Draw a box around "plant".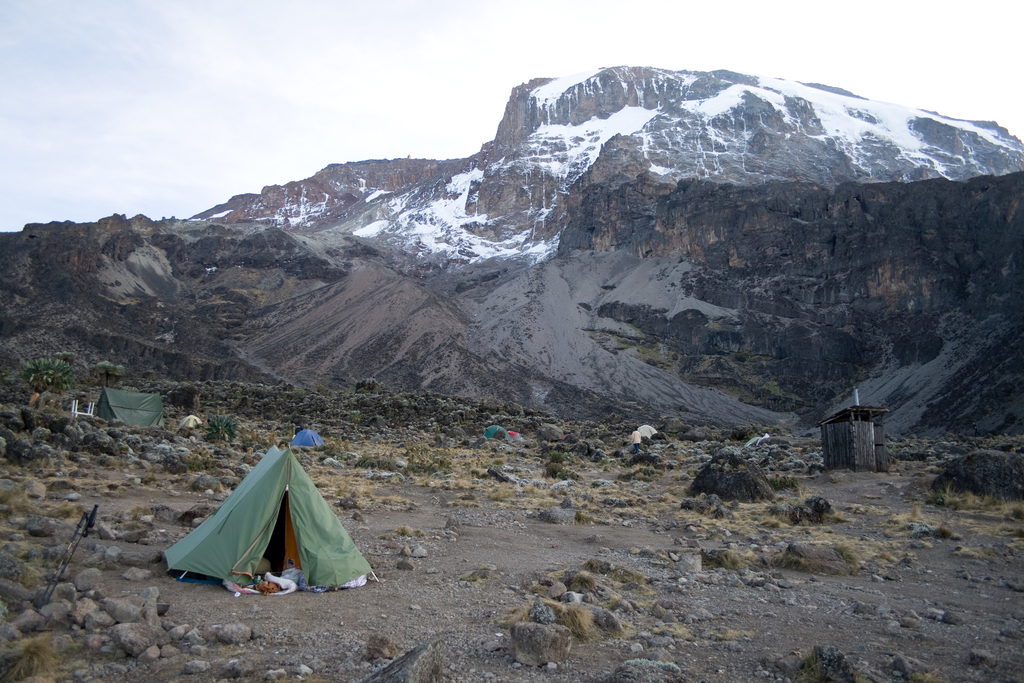
<box>19,359,79,392</box>.
